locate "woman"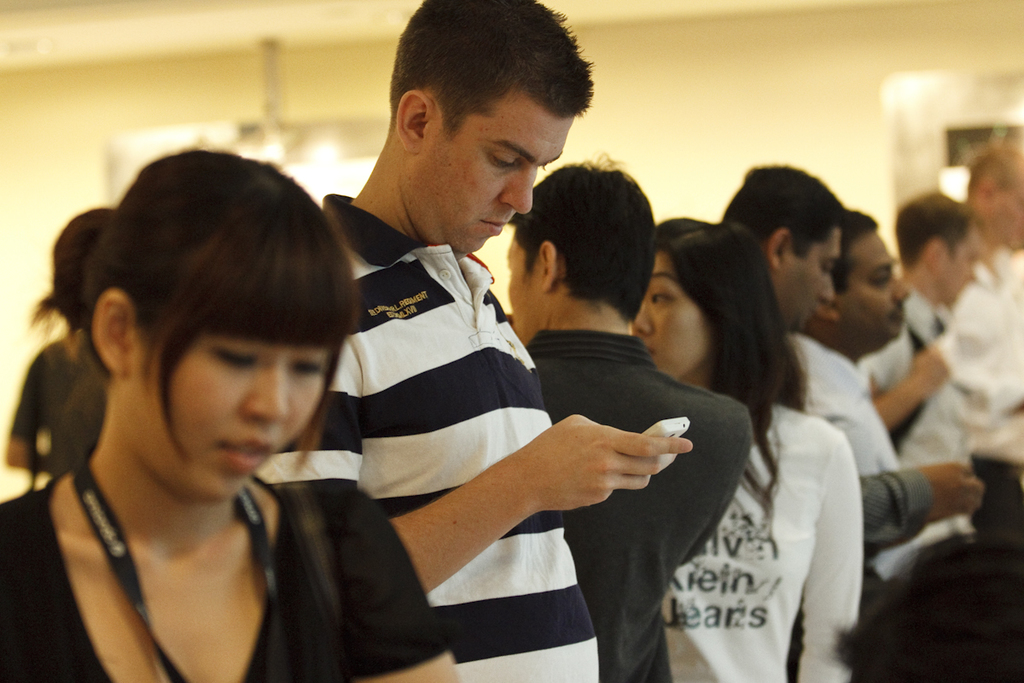
box(0, 204, 101, 498)
